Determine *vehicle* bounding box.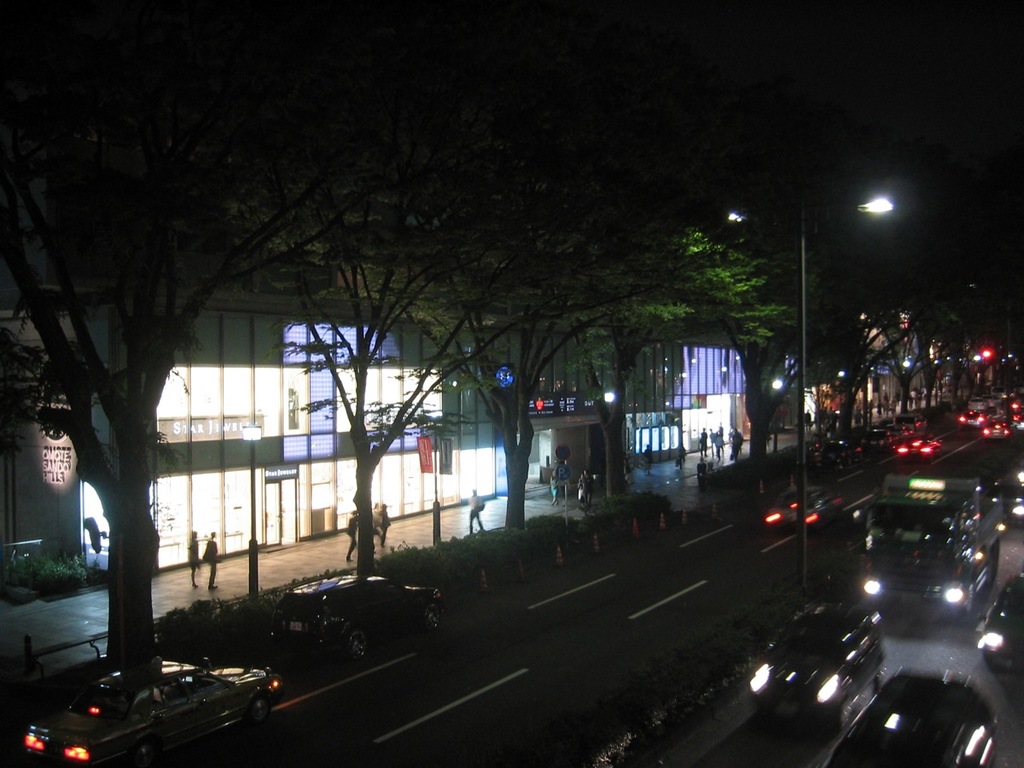
Determined: bbox=(260, 571, 447, 670).
